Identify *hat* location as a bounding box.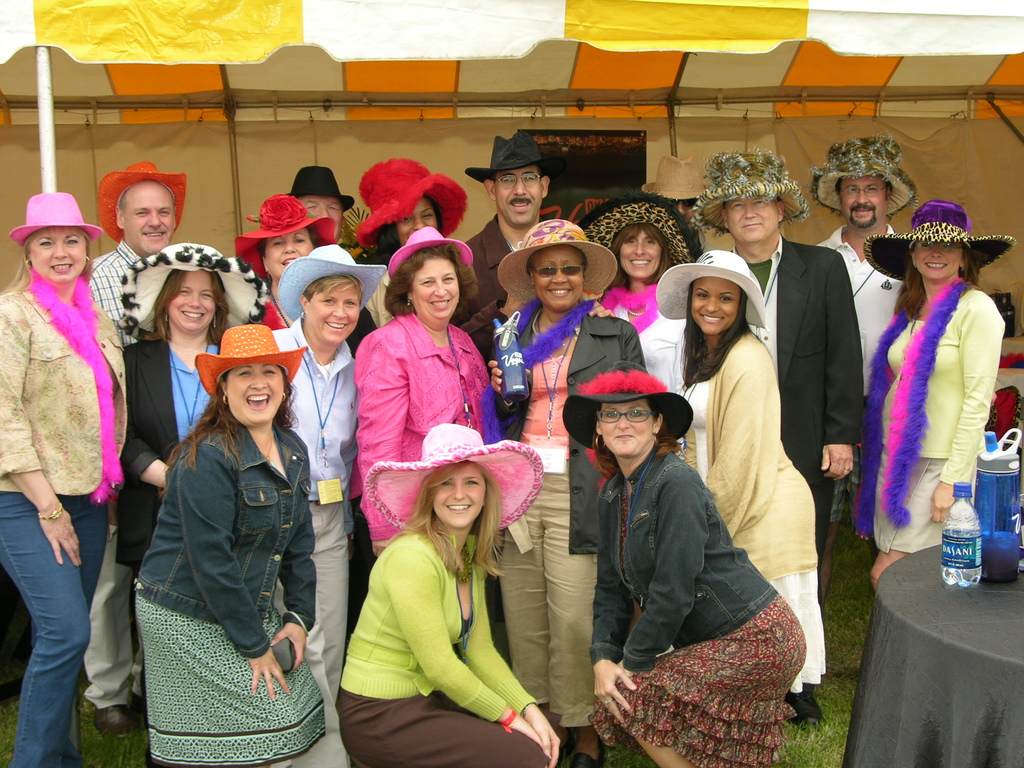
select_region(120, 240, 268, 344).
